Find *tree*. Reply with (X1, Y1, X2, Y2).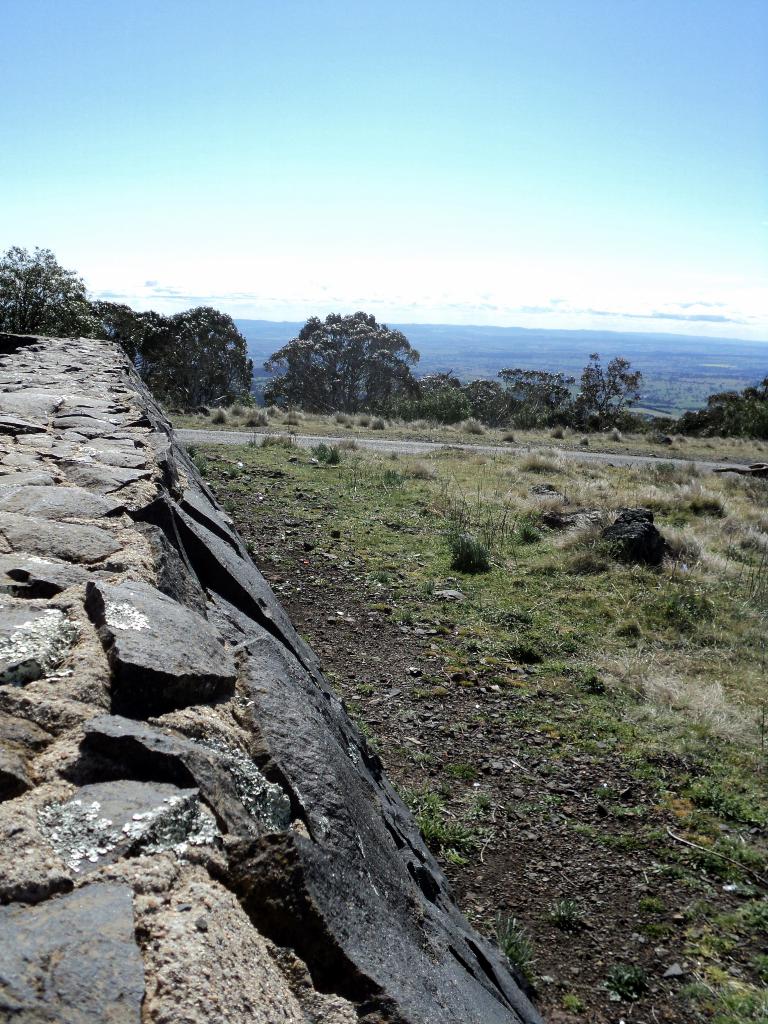
(274, 290, 426, 406).
